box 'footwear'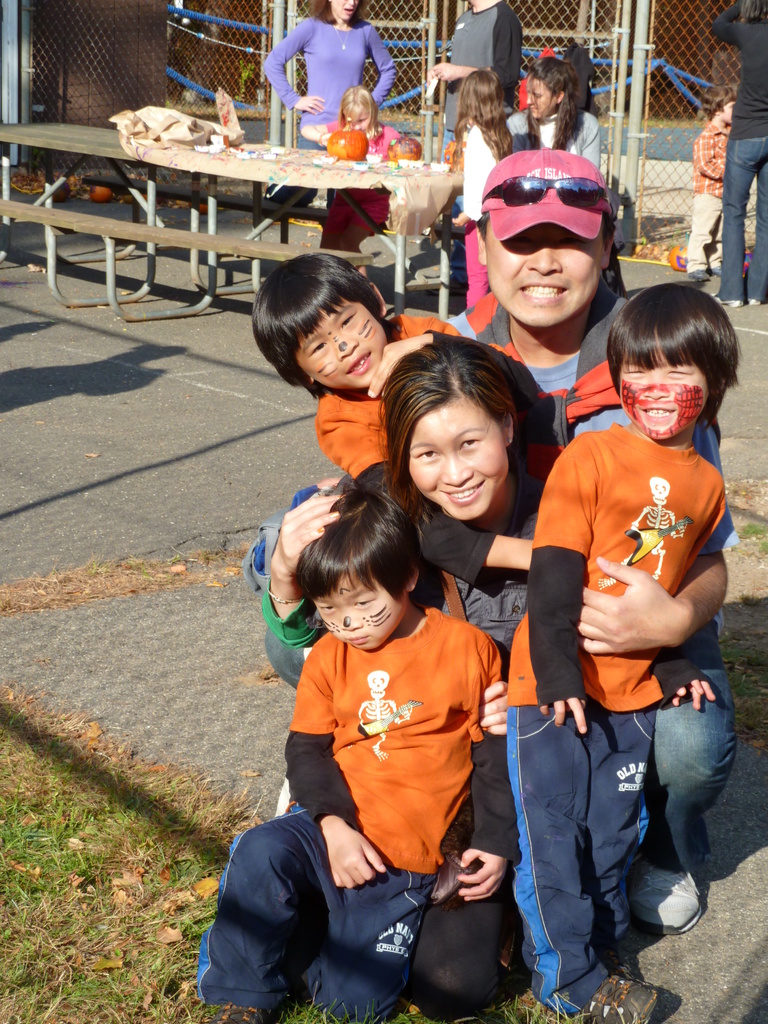
detection(433, 273, 466, 294)
